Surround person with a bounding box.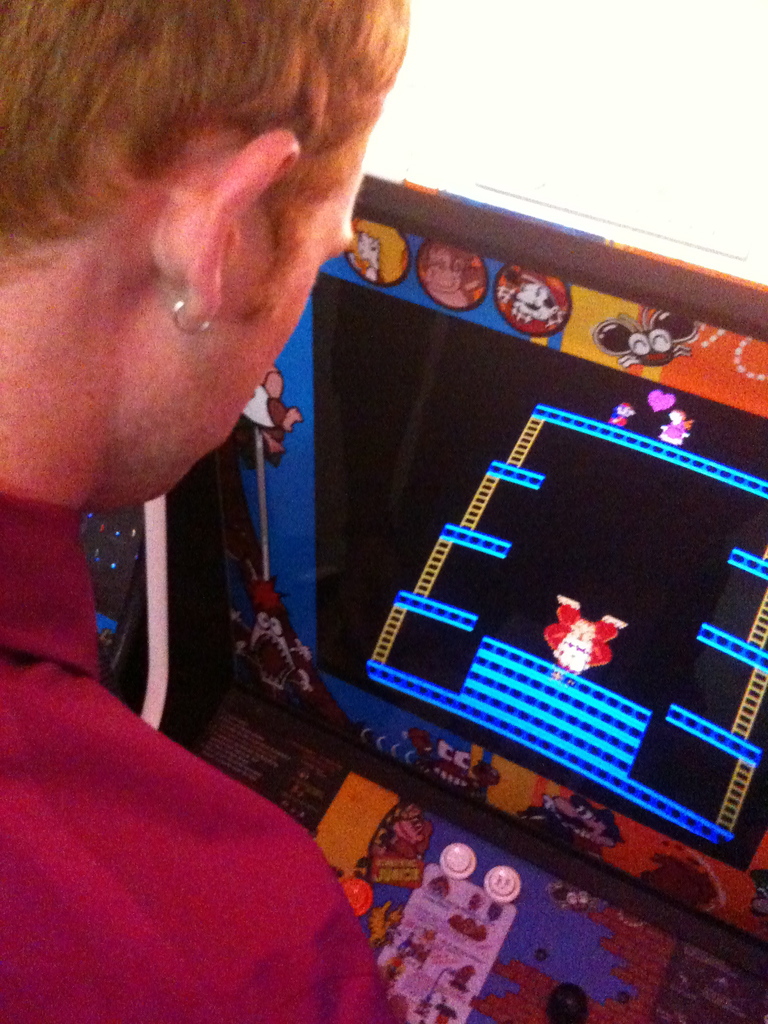
crop(0, 3, 404, 1022).
